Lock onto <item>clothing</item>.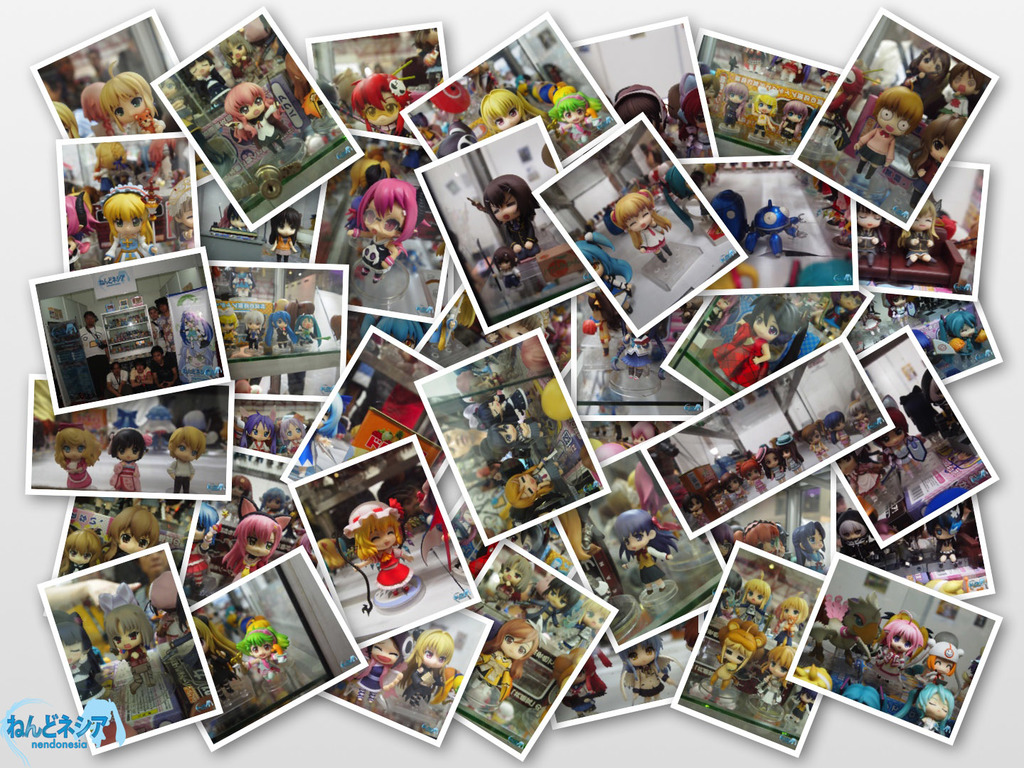
Locked: [x1=858, y1=230, x2=876, y2=260].
